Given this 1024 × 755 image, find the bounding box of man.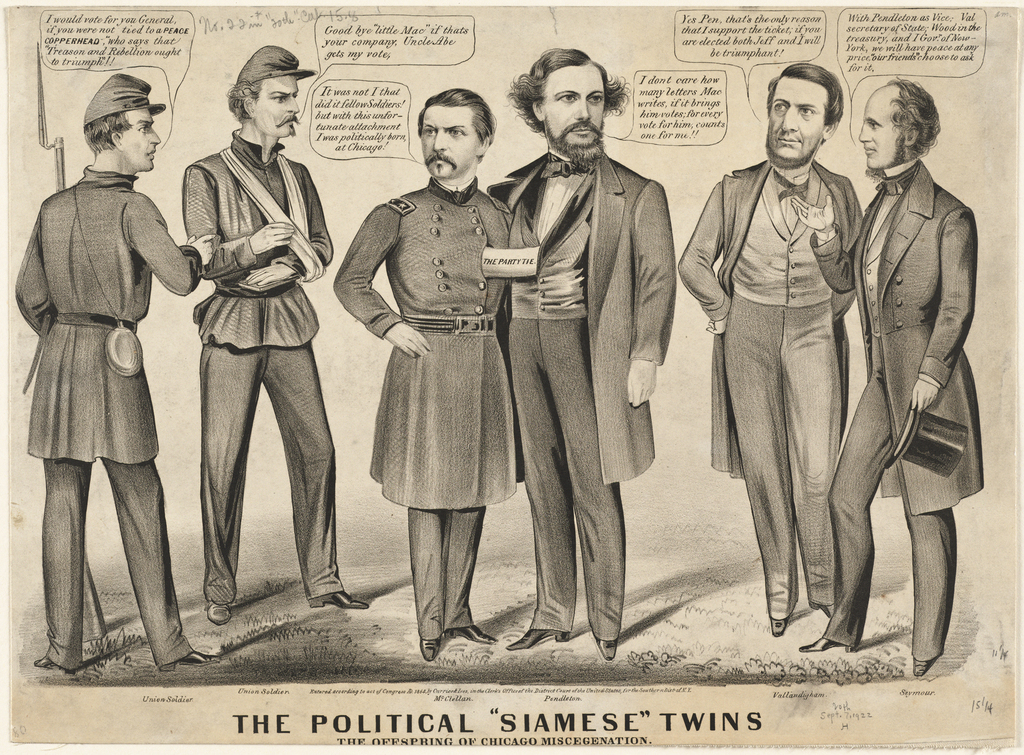
[676,64,867,635].
